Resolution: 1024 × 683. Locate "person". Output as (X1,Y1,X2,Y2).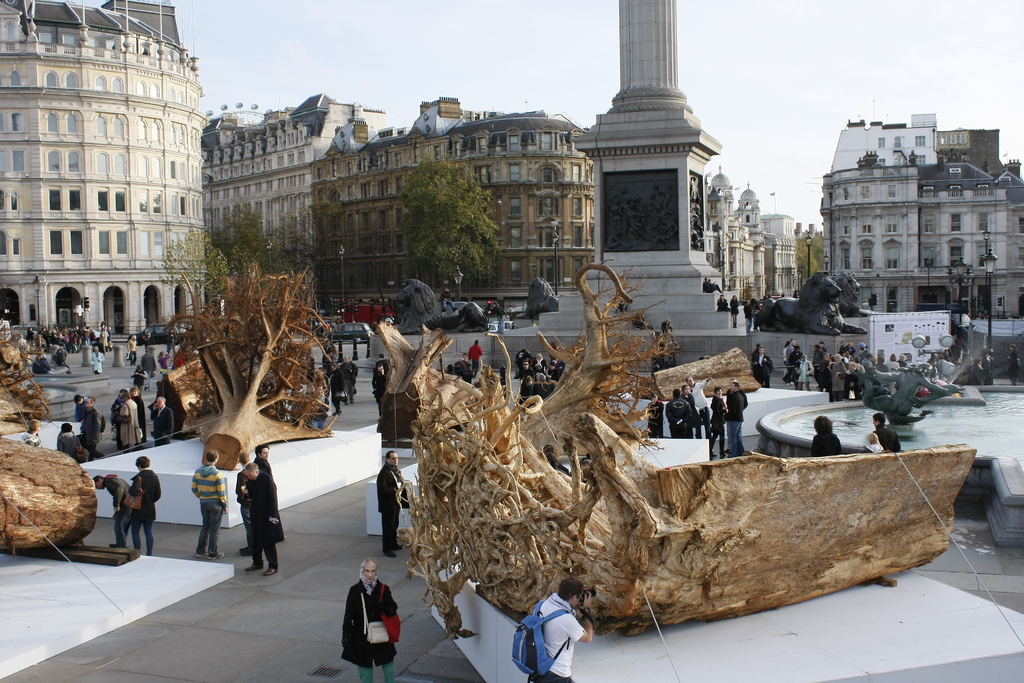
(237,453,255,511).
